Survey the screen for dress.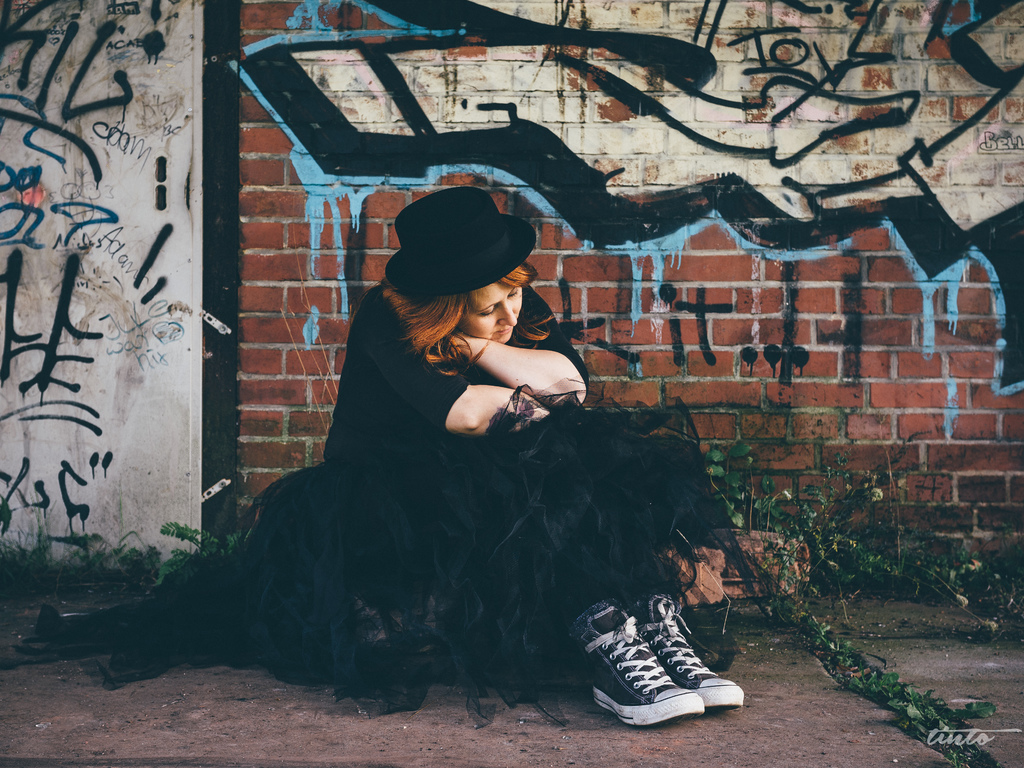
Survey found: x1=18, y1=280, x2=724, y2=726.
